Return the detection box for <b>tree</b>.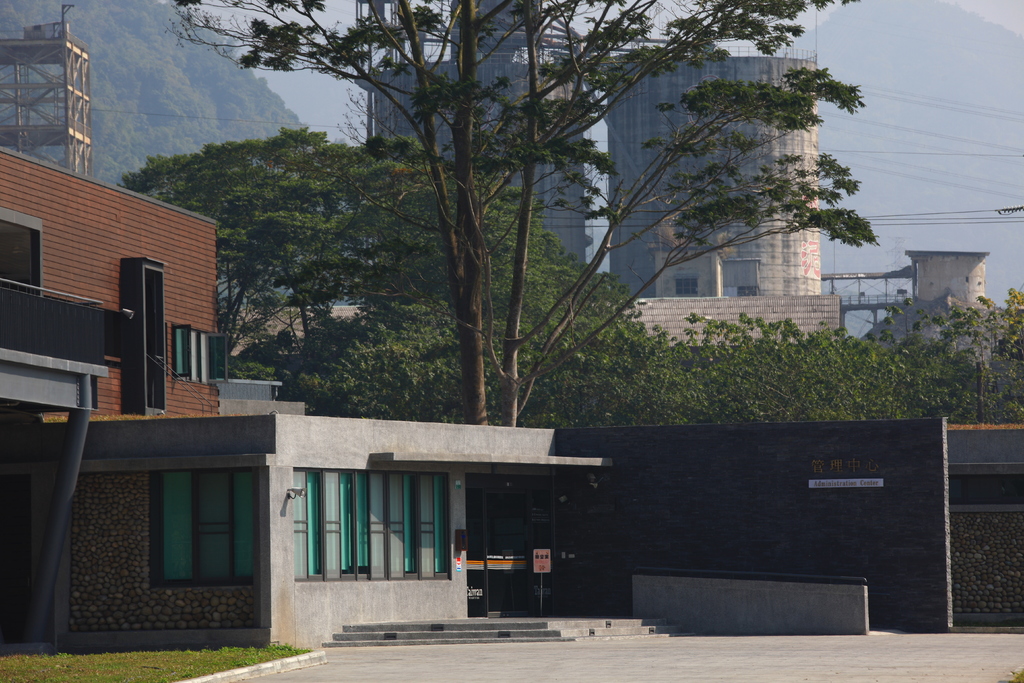
(122, 131, 640, 417).
